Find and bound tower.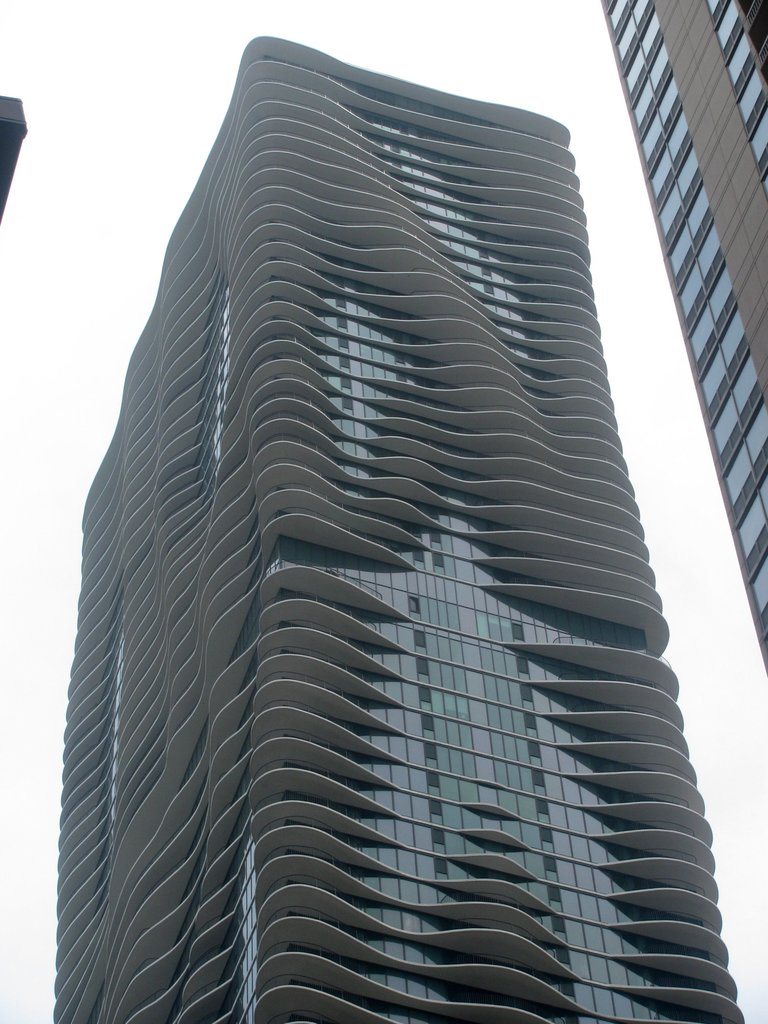
Bound: region(35, 0, 766, 996).
